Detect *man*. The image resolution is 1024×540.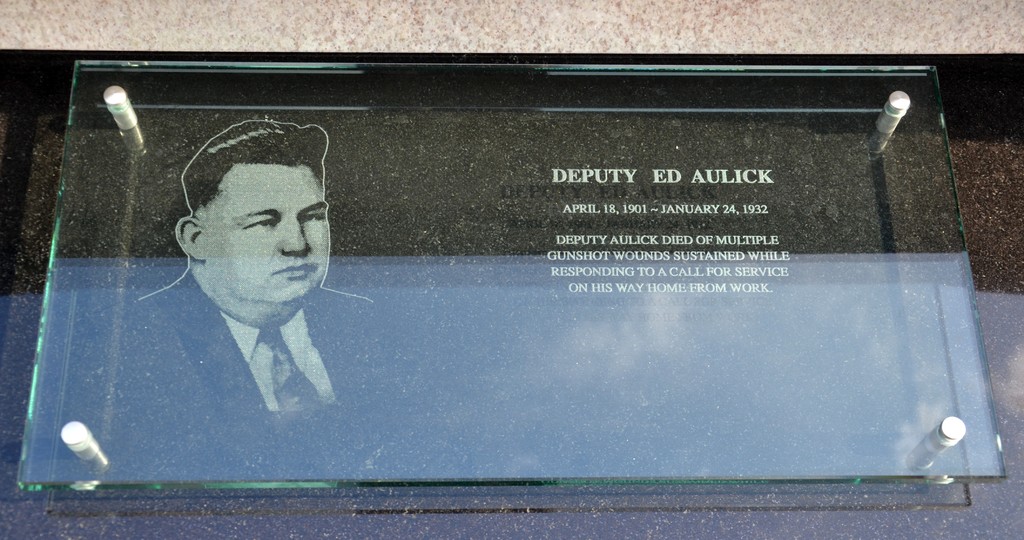
[106, 109, 408, 483].
